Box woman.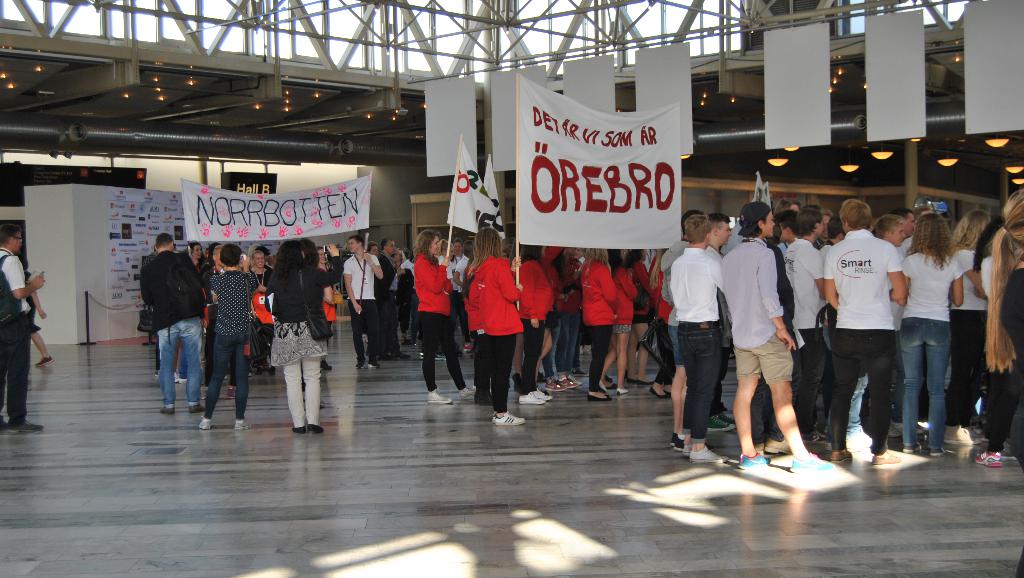
select_region(627, 248, 655, 385).
